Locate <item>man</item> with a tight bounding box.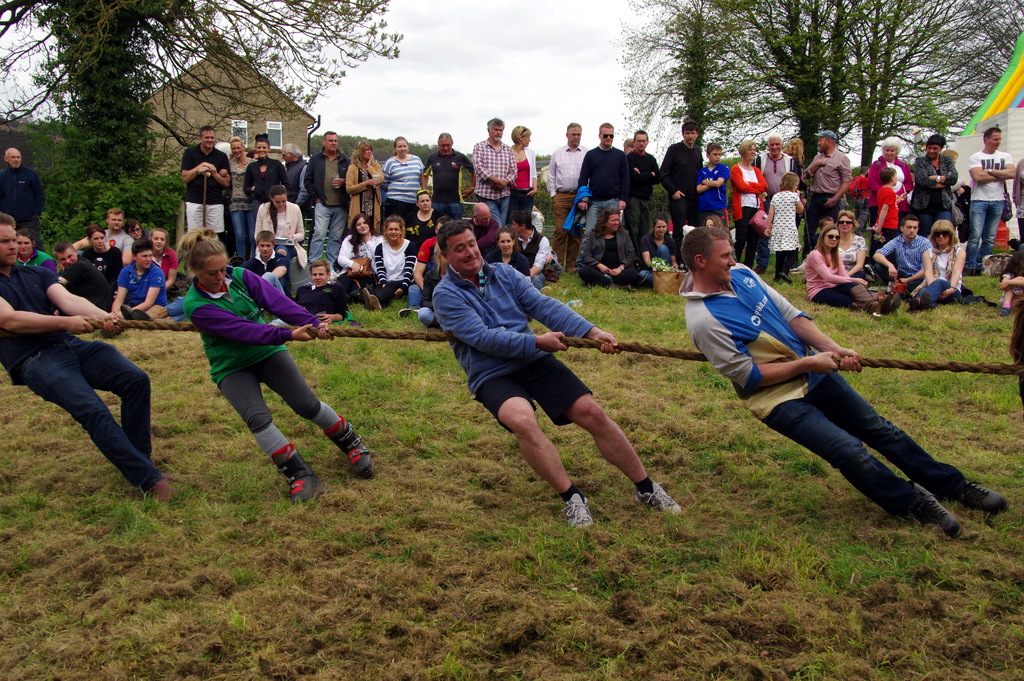
<region>0, 147, 45, 250</region>.
